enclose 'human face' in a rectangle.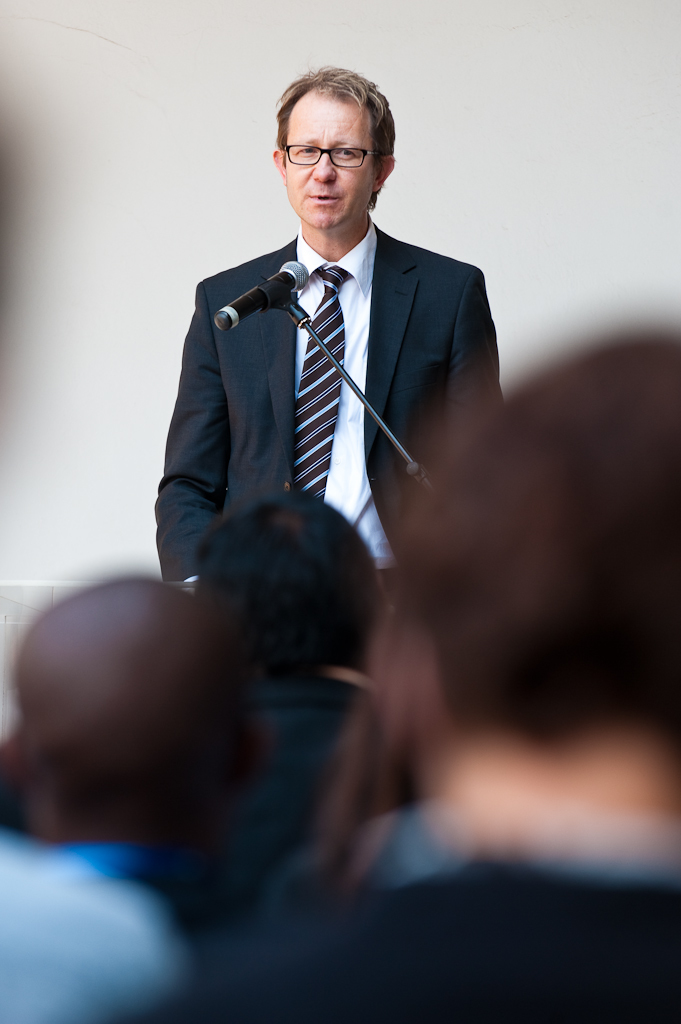
288/86/375/224.
